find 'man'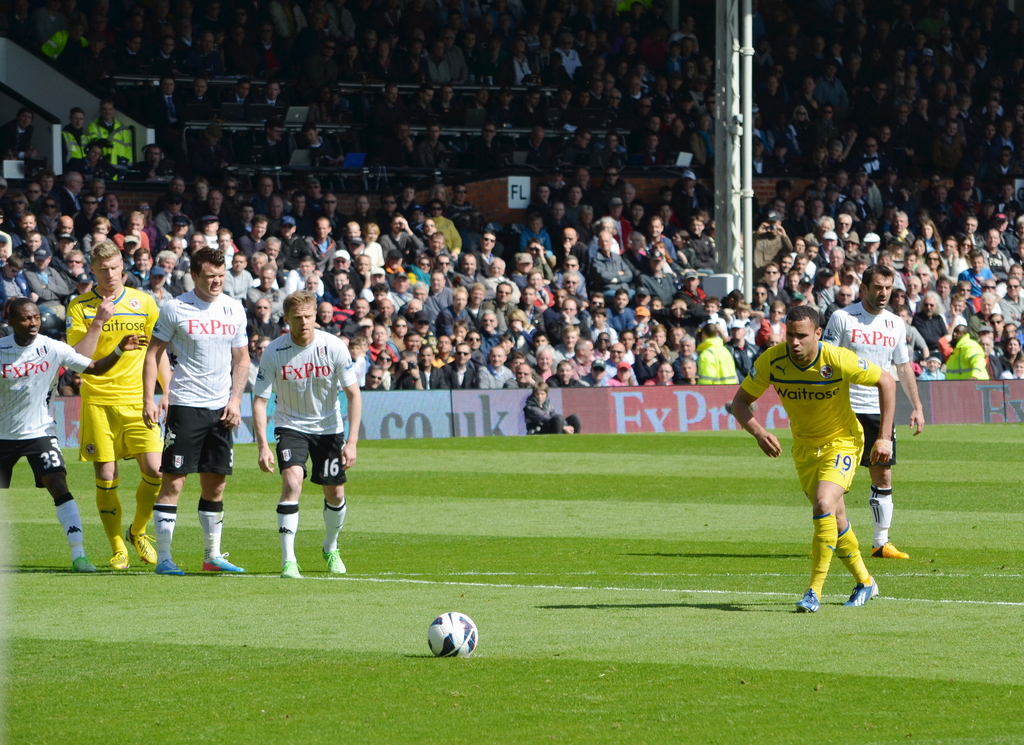
box=[974, 292, 1000, 336]
